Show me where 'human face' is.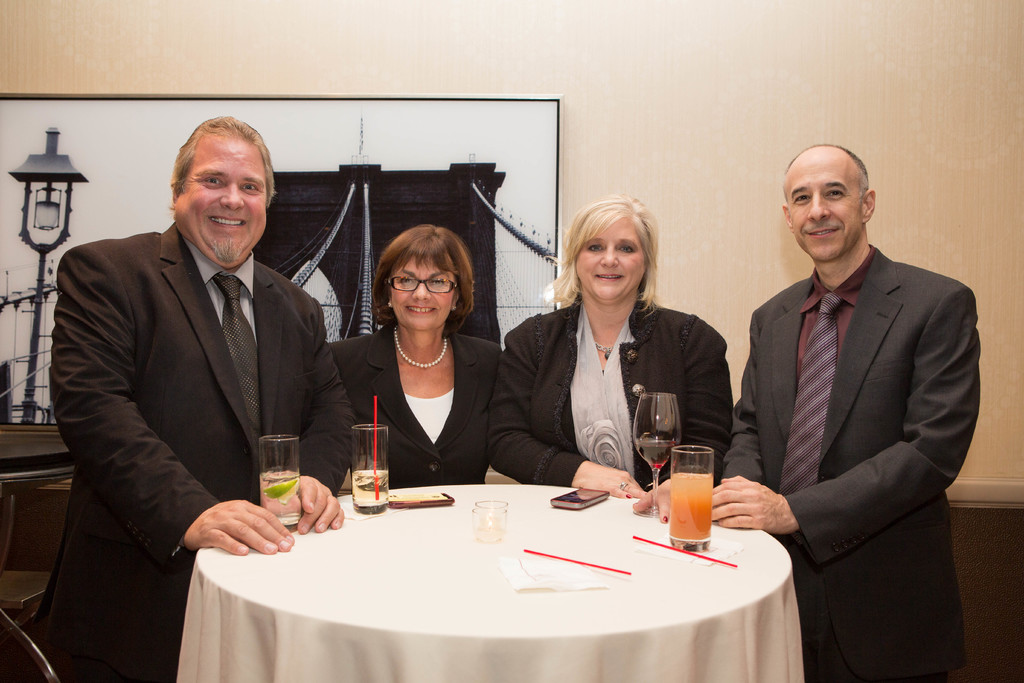
'human face' is at bbox=(577, 220, 645, 302).
